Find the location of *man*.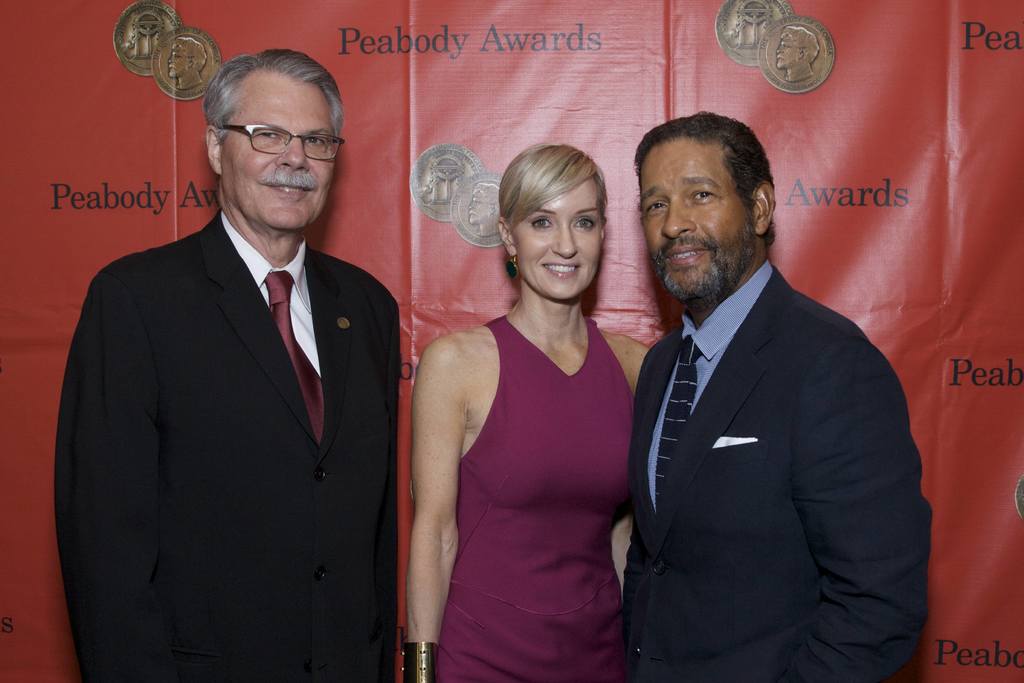
Location: Rect(606, 110, 925, 682).
